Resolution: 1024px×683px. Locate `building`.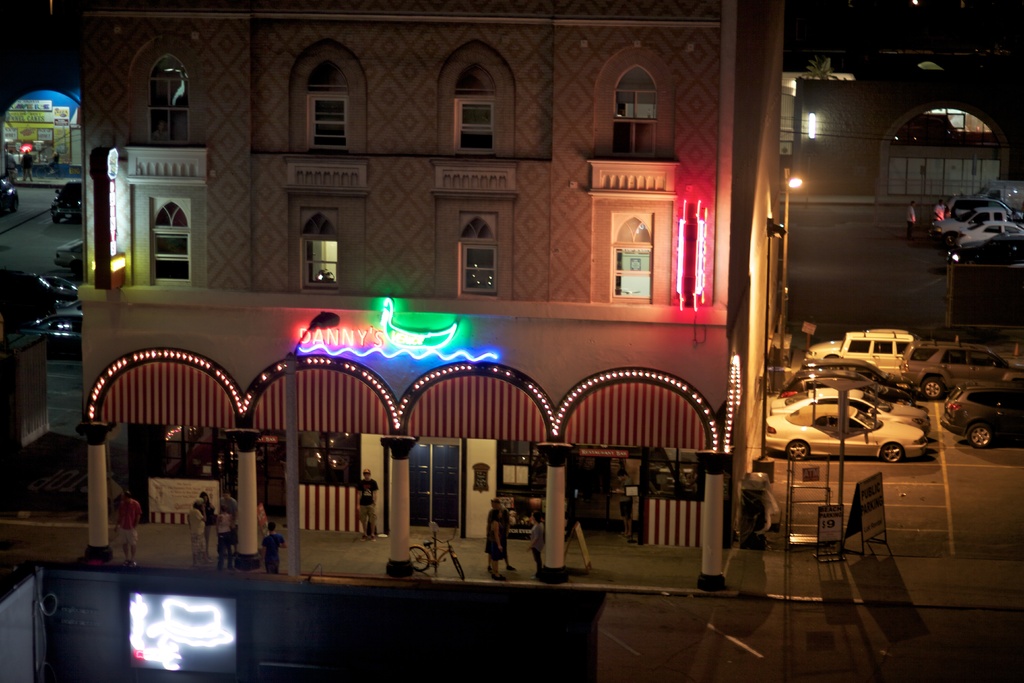
<bbox>72, 3, 783, 575</bbox>.
